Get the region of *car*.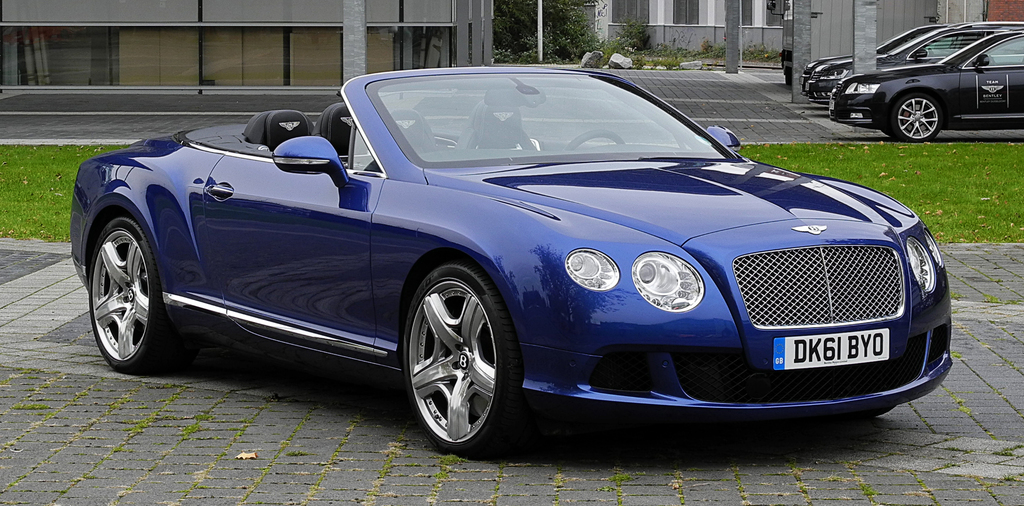
{"x1": 801, "y1": 21, "x2": 972, "y2": 96}.
